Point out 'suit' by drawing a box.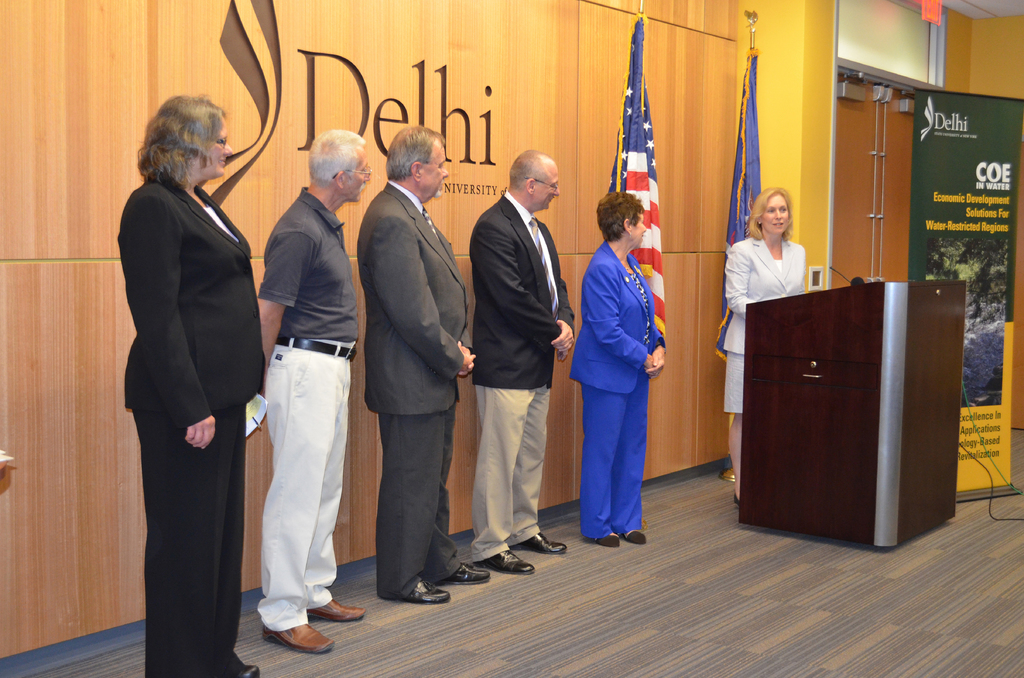
[109, 123, 266, 661].
